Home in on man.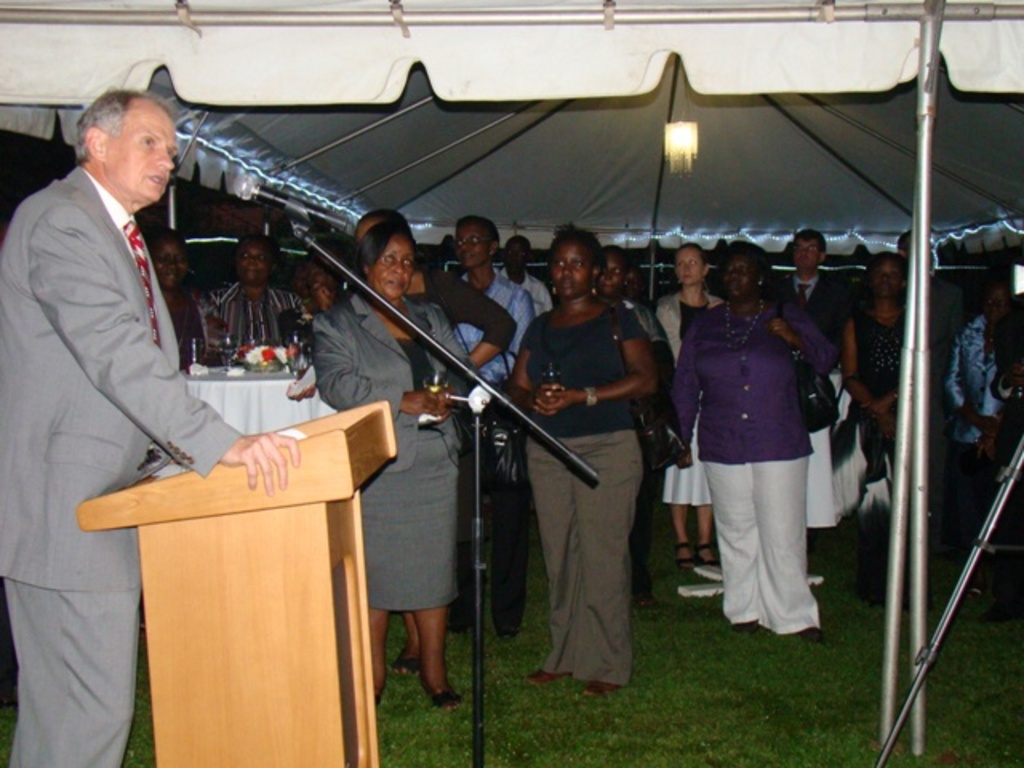
Homed in at <bbox>486, 238, 552, 318</bbox>.
